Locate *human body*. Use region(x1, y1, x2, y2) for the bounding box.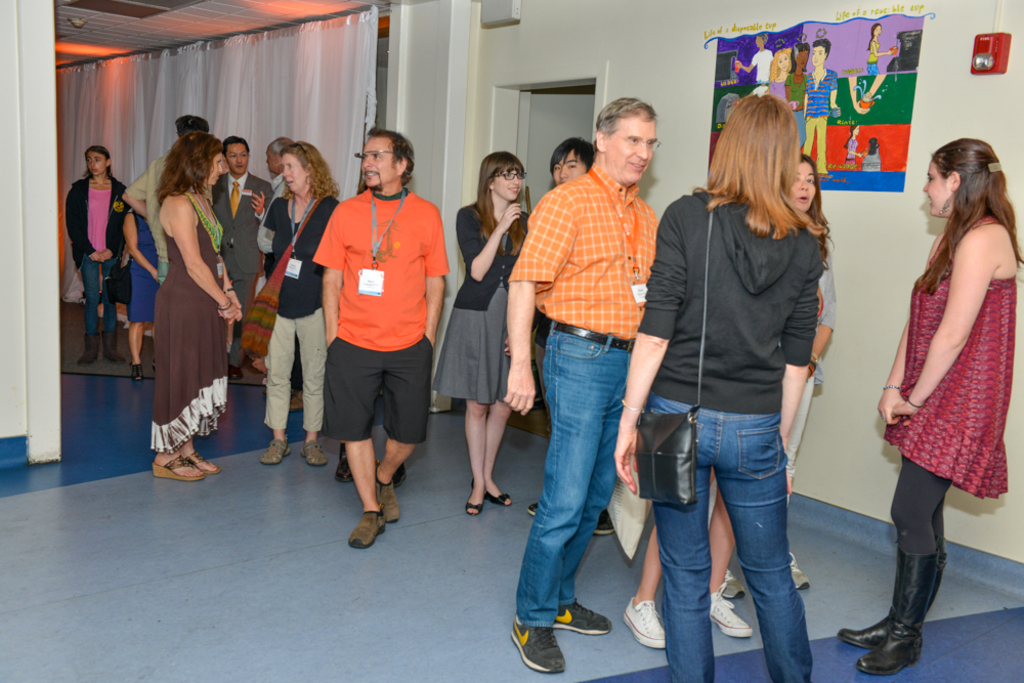
region(737, 33, 777, 88).
